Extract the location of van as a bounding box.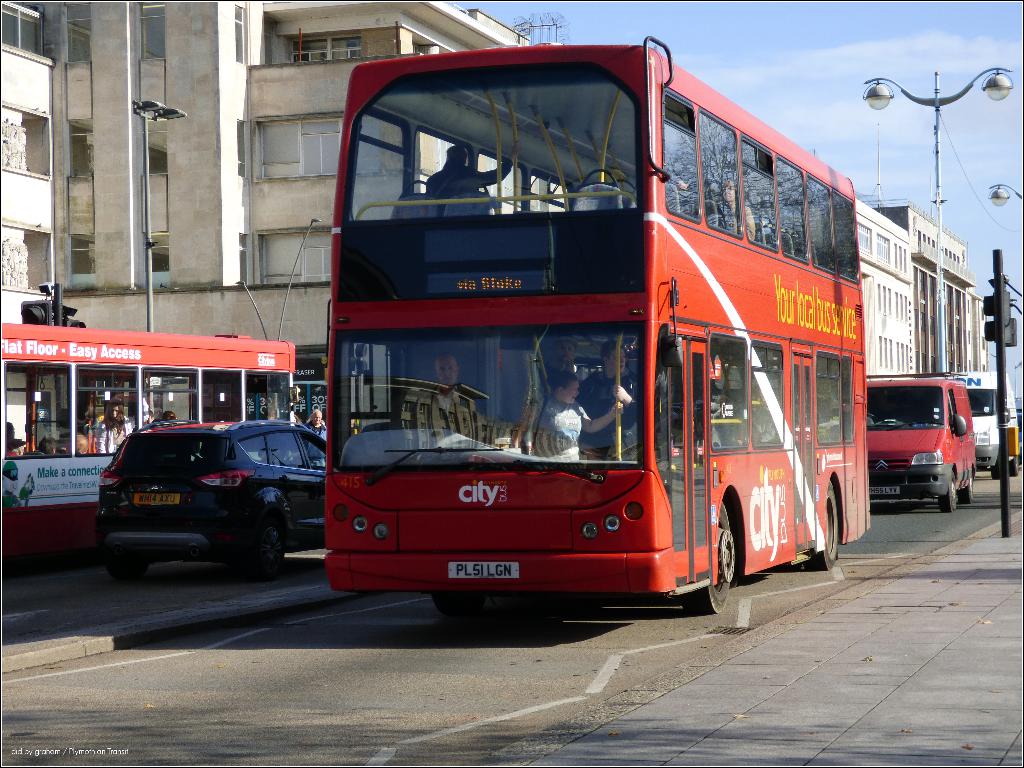
<bbox>916, 369, 1019, 479</bbox>.
